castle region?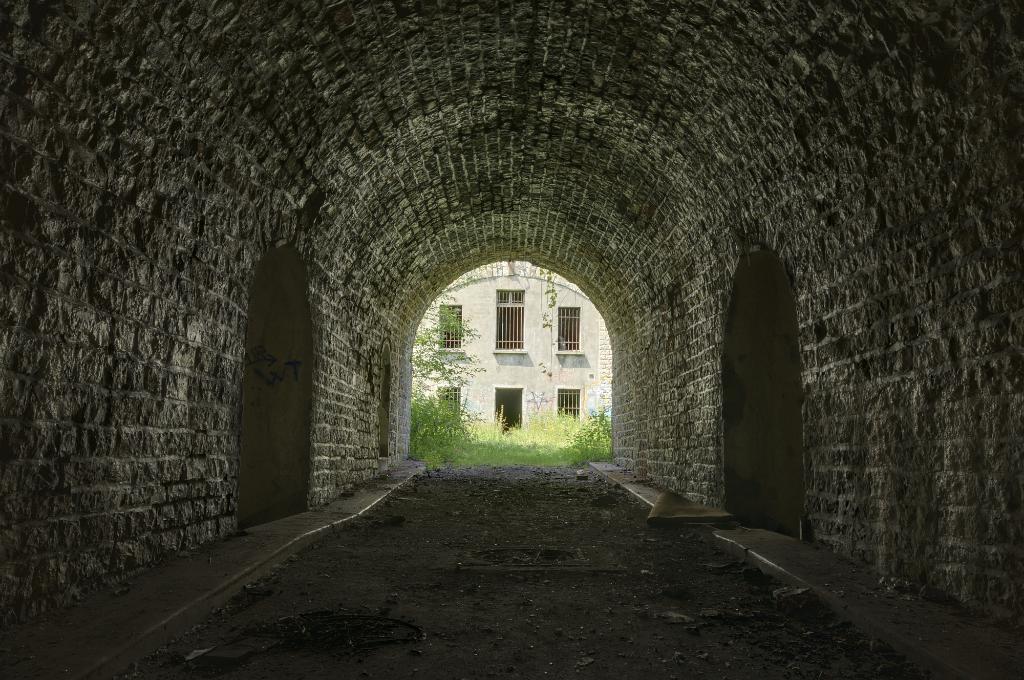
x1=0, y1=0, x2=1023, y2=679
